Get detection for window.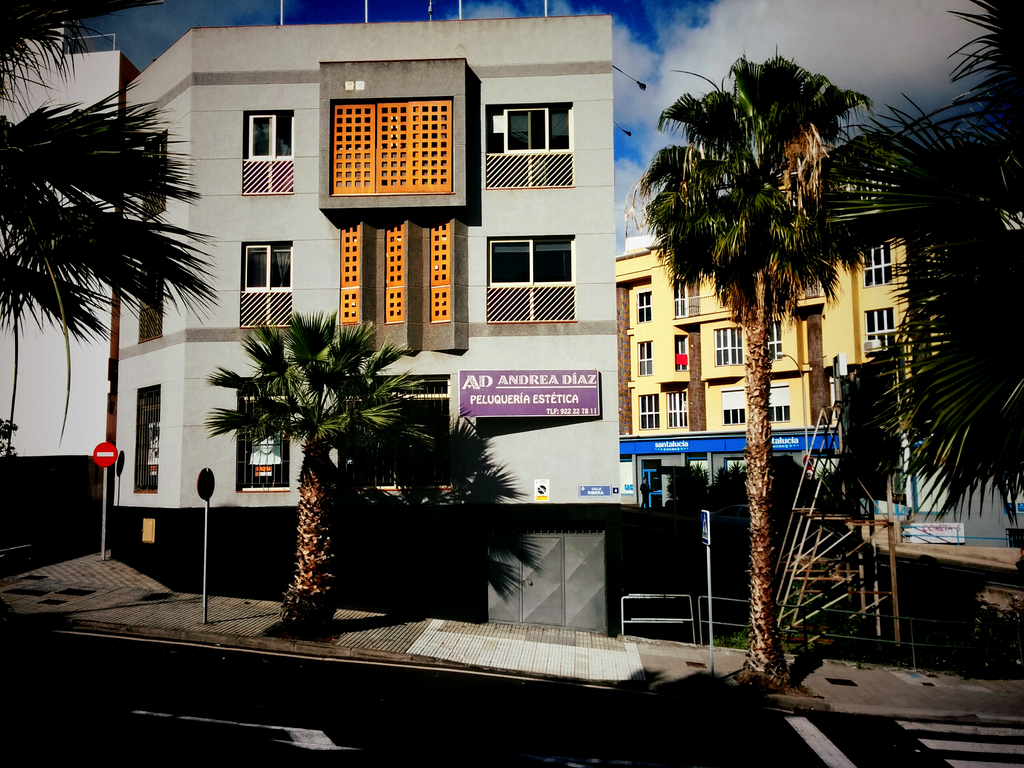
Detection: [x1=723, y1=387, x2=749, y2=426].
